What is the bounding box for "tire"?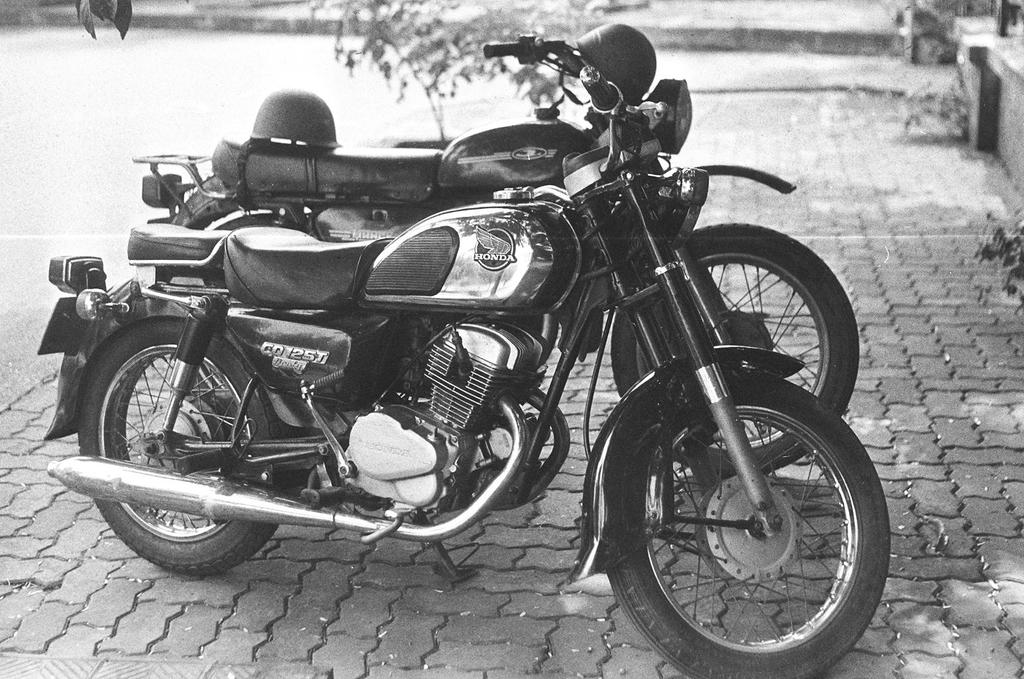
rect(212, 214, 310, 232).
